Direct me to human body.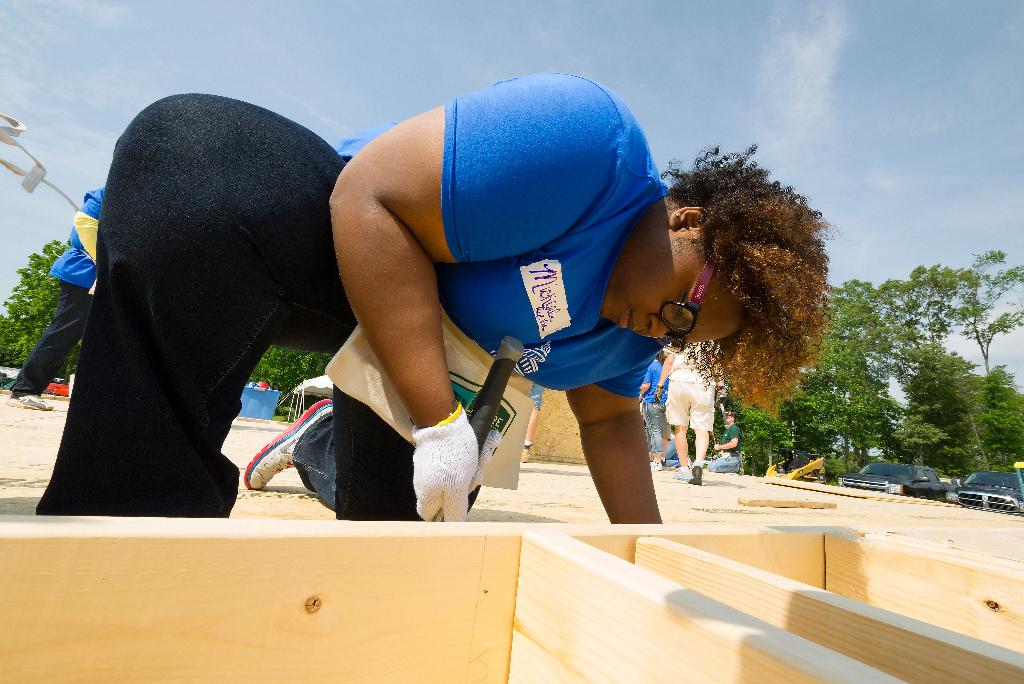
Direction: x1=637, y1=357, x2=678, y2=468.
